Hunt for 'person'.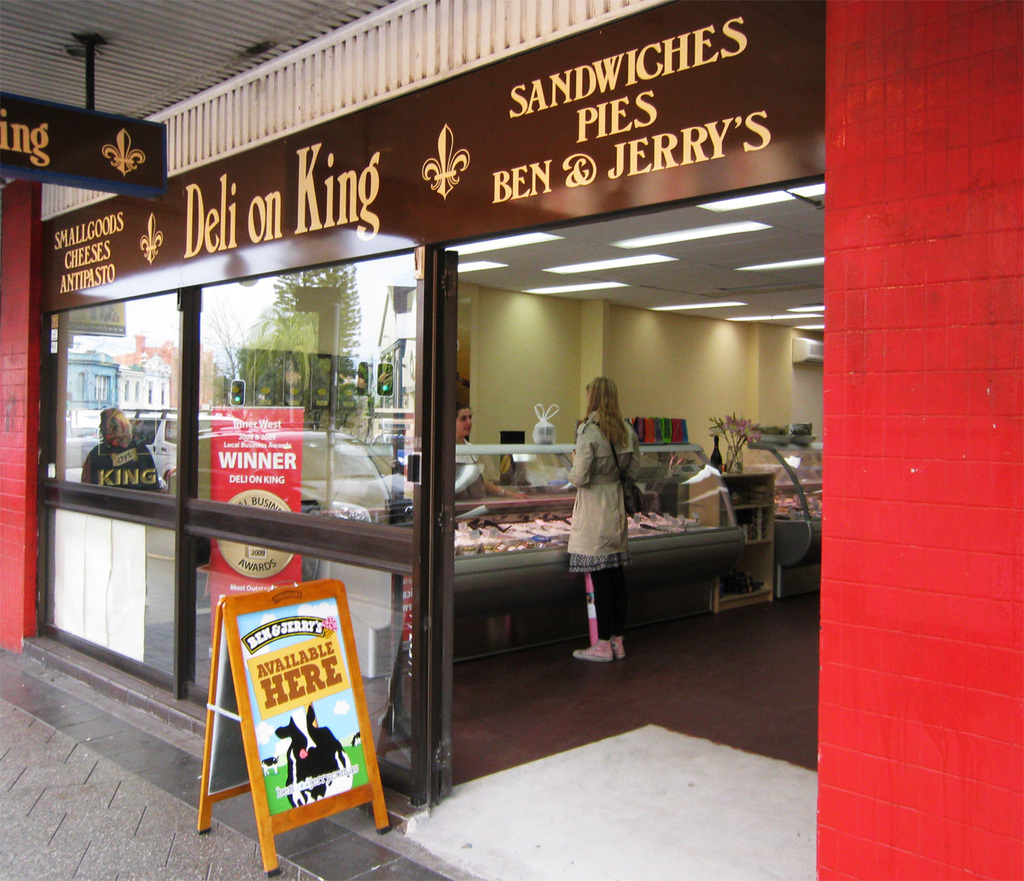
Hunted down at bbox=[82, 407, 162, 489].
